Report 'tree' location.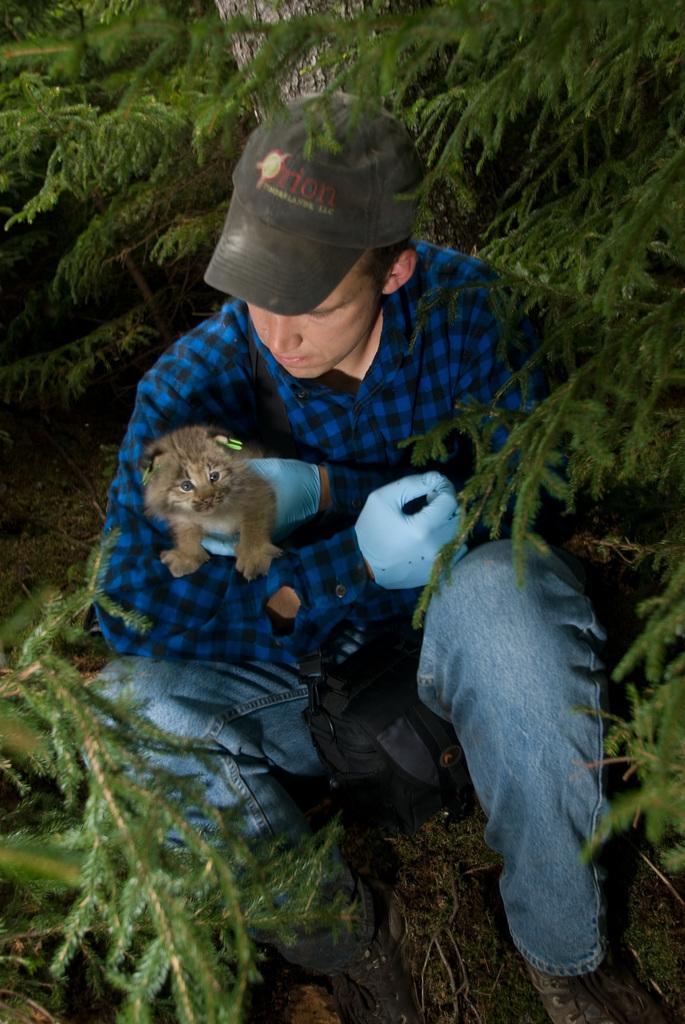
Report: 0/0/684/888.
